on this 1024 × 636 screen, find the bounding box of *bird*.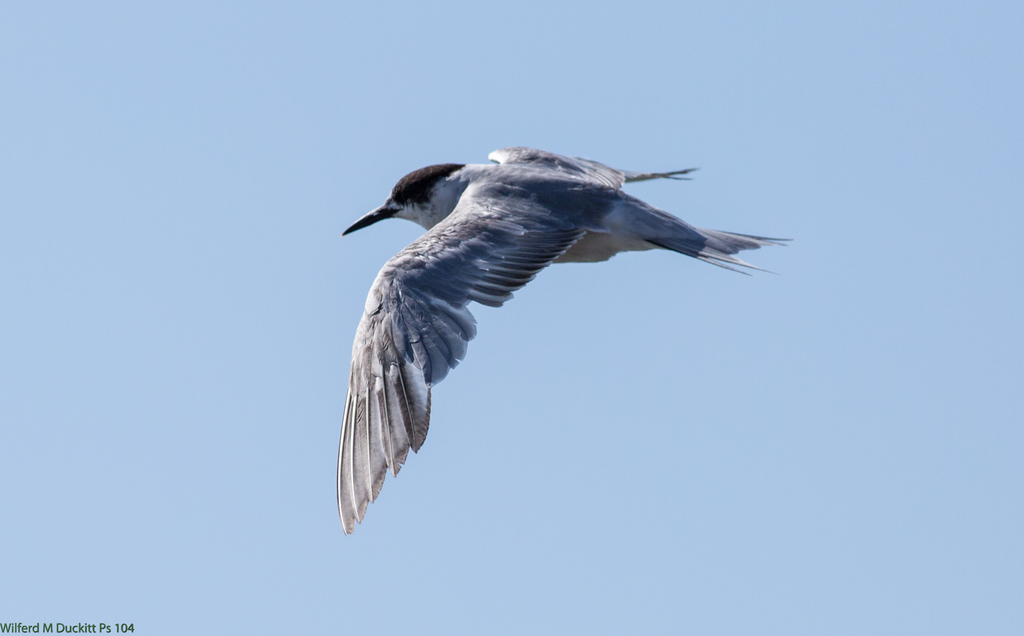
Bounding box: rect(330, 148, 792, 538).
